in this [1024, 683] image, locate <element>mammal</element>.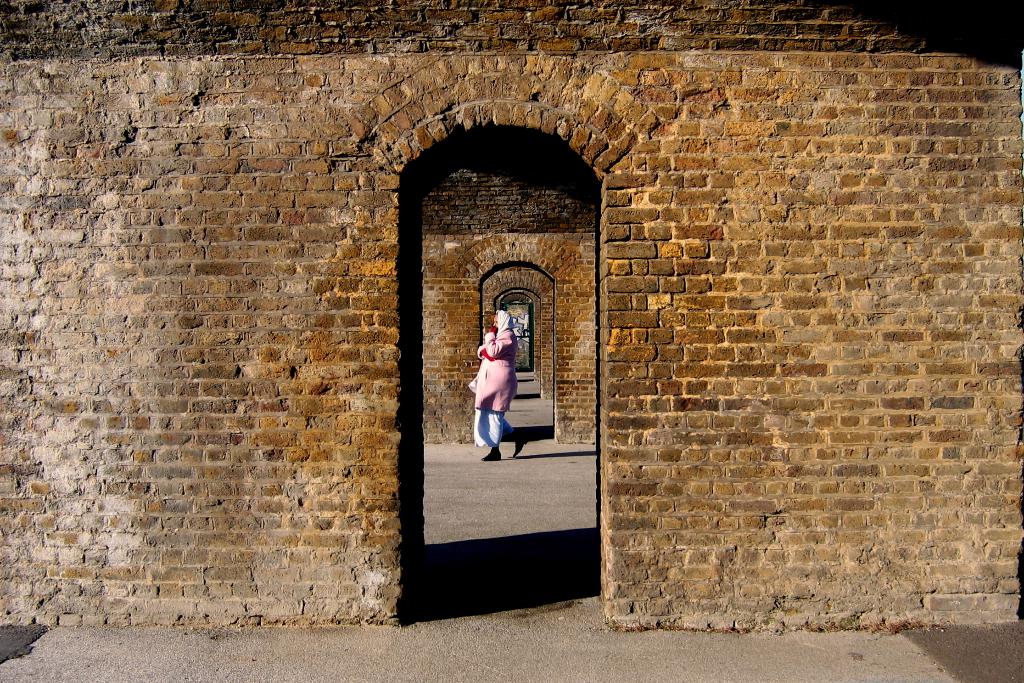
Bounding box: 464,308,527,461.
